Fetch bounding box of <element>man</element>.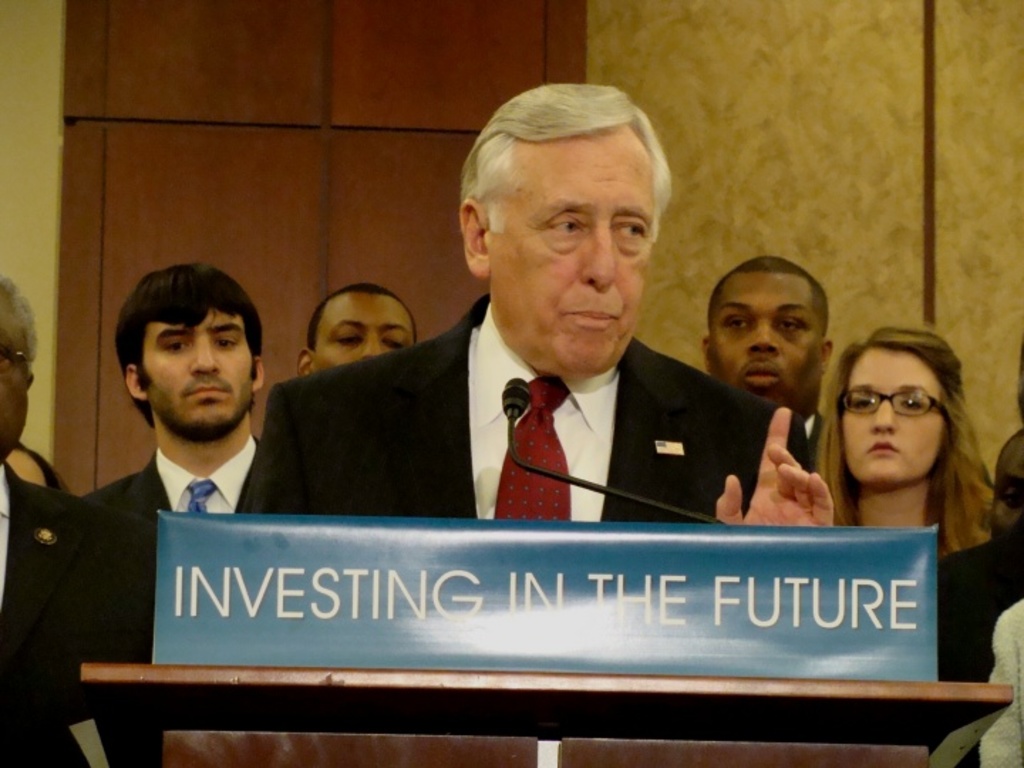
Bbox: {"left": 981, "top": 428, "right": 1023, "bottom": 538}.
